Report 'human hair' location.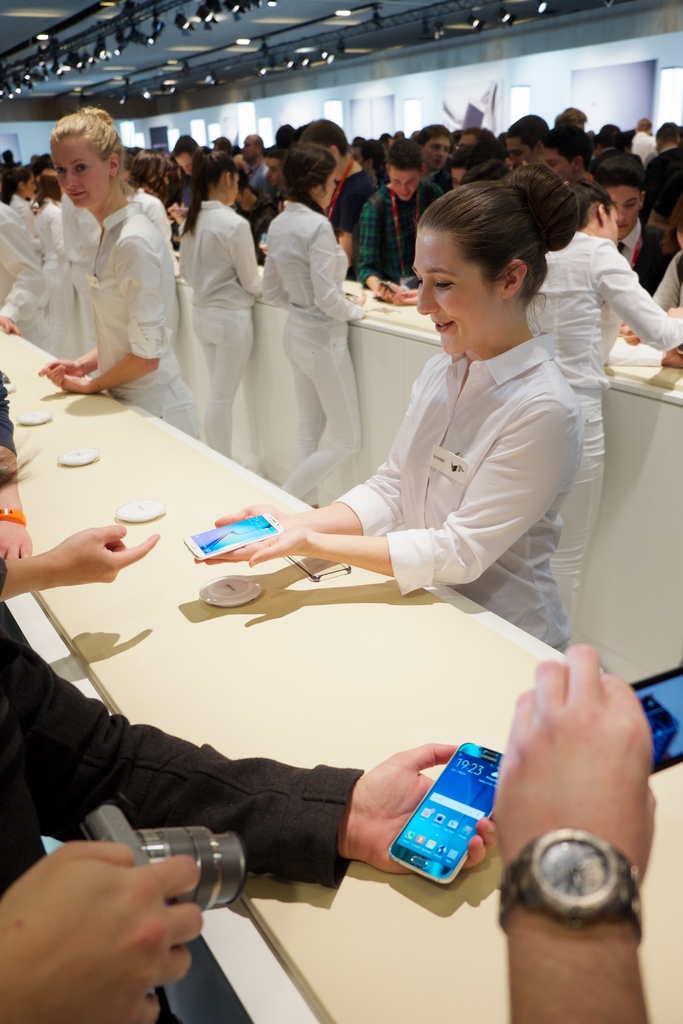
Report: l=251, t=134, r=263, b=160.
